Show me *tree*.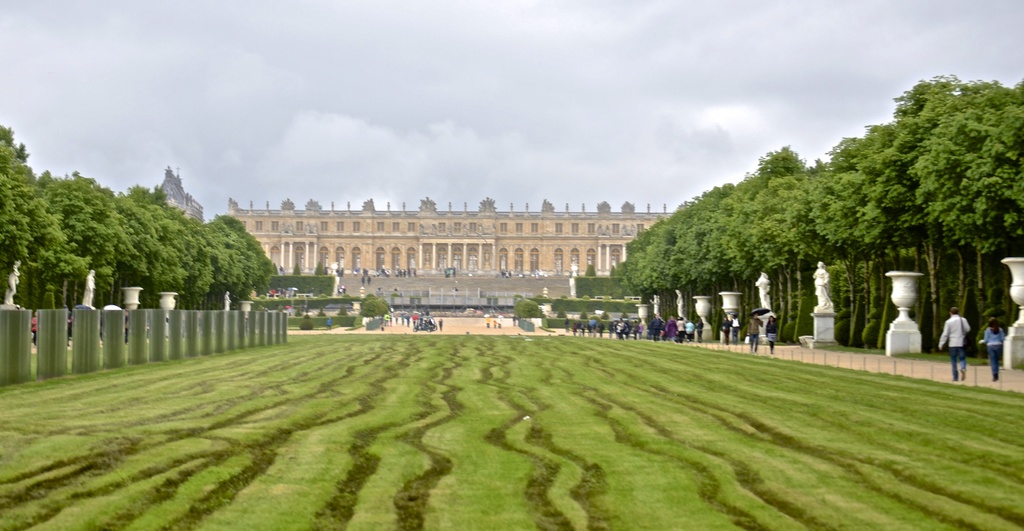
*tree* is here: (left=836, top=118, right=934, bottom=349).
